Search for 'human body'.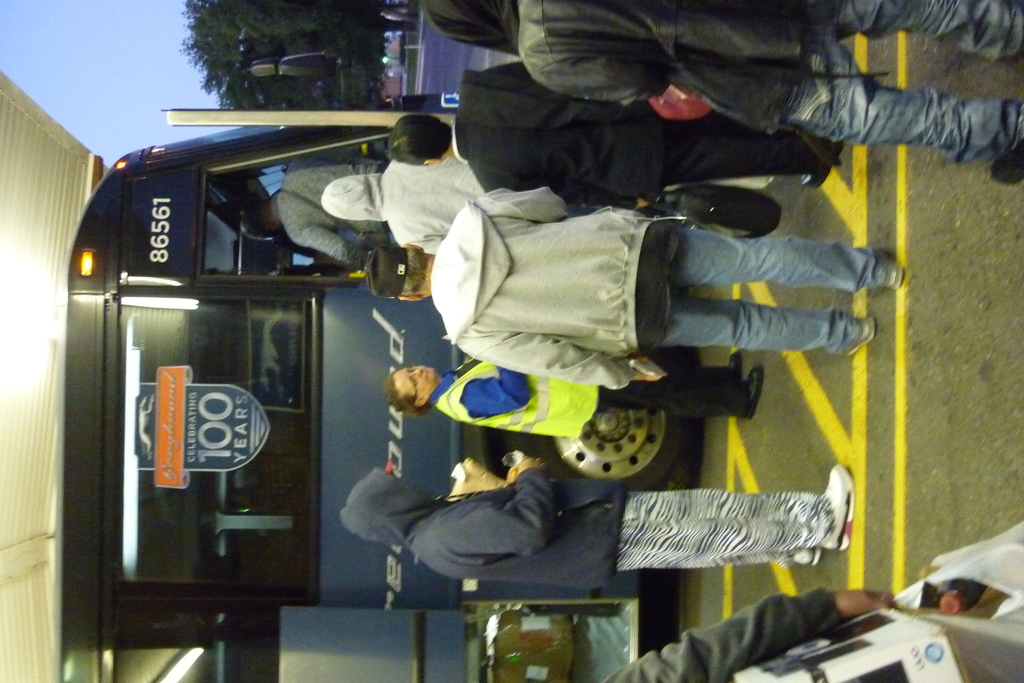
Found at (340, 453, 856, 578).
